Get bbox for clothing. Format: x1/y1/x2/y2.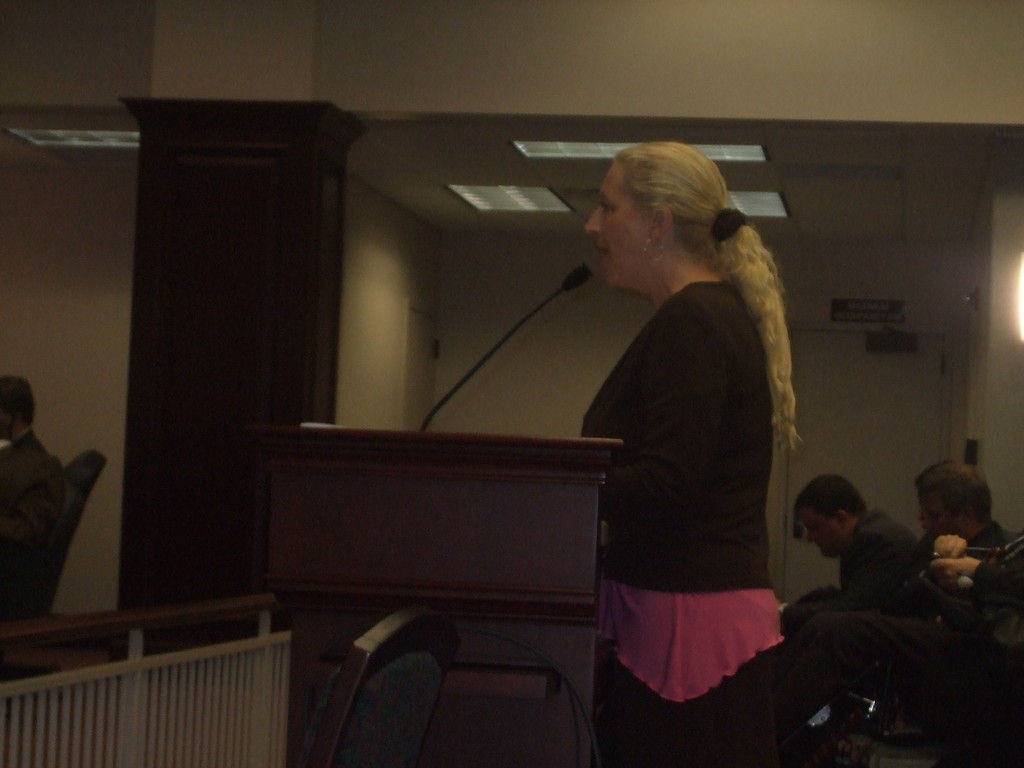
582/276/776/591.
